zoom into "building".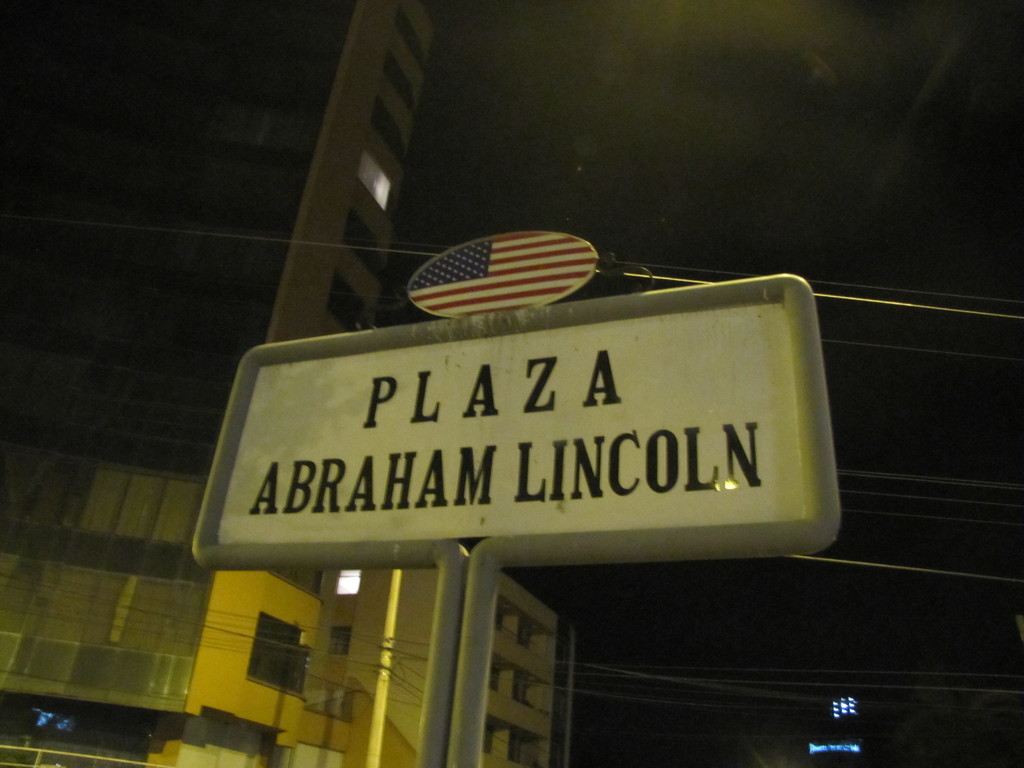
Zoom target: <bbox>0, 4, 576, 767</bbox>.
